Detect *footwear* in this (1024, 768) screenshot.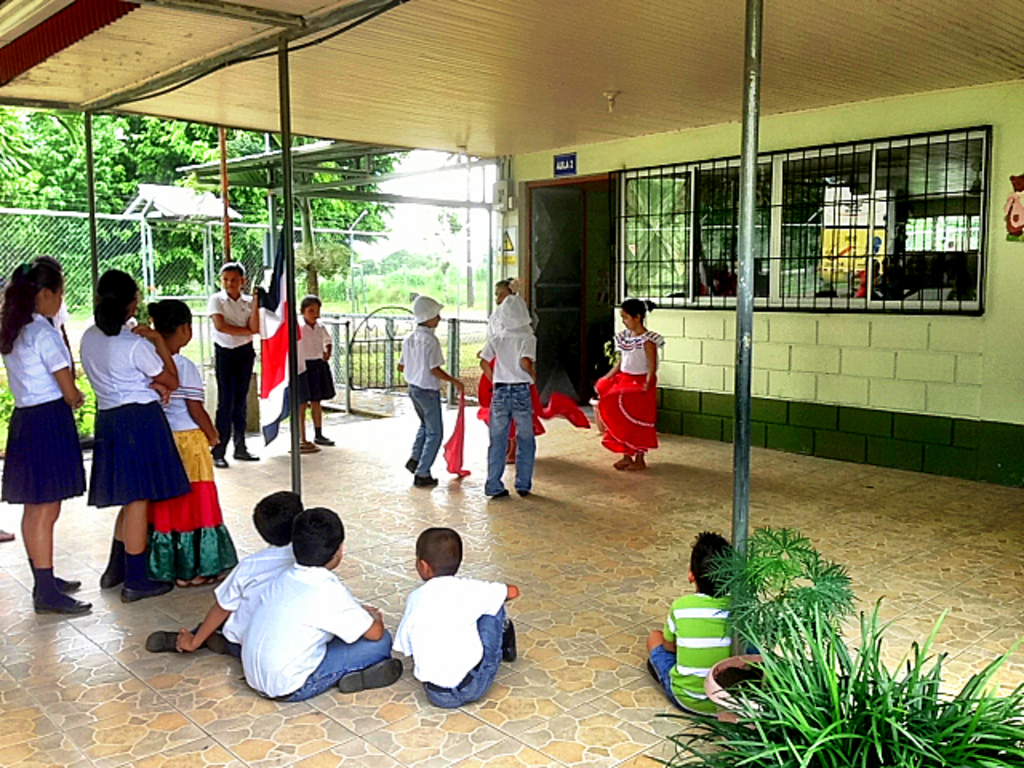
Detection: {"left": 413, "top": 472, "right": 438, "bottom": 485}.
